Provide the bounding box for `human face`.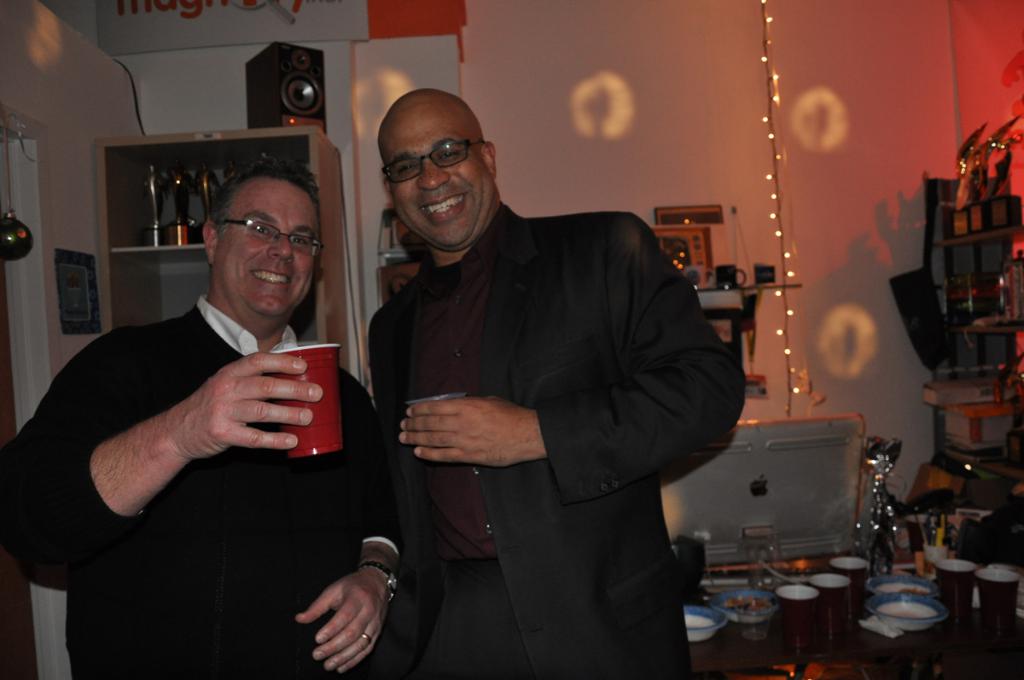
{"left": 215, "top": 178, "right": 315, "bottom": 314}.
